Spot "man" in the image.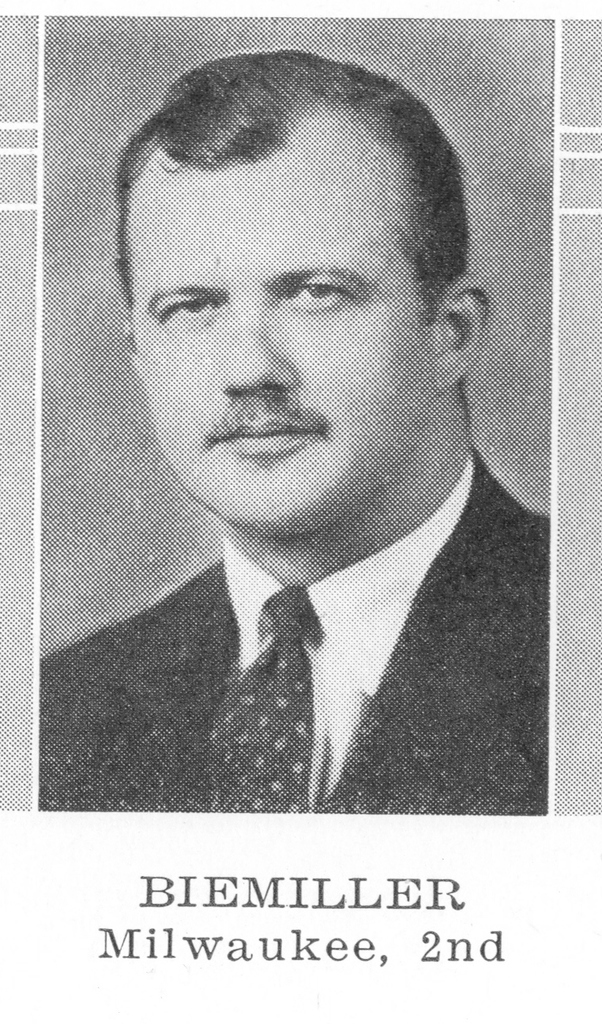
"man" found at 17, 70, 543, 890.
